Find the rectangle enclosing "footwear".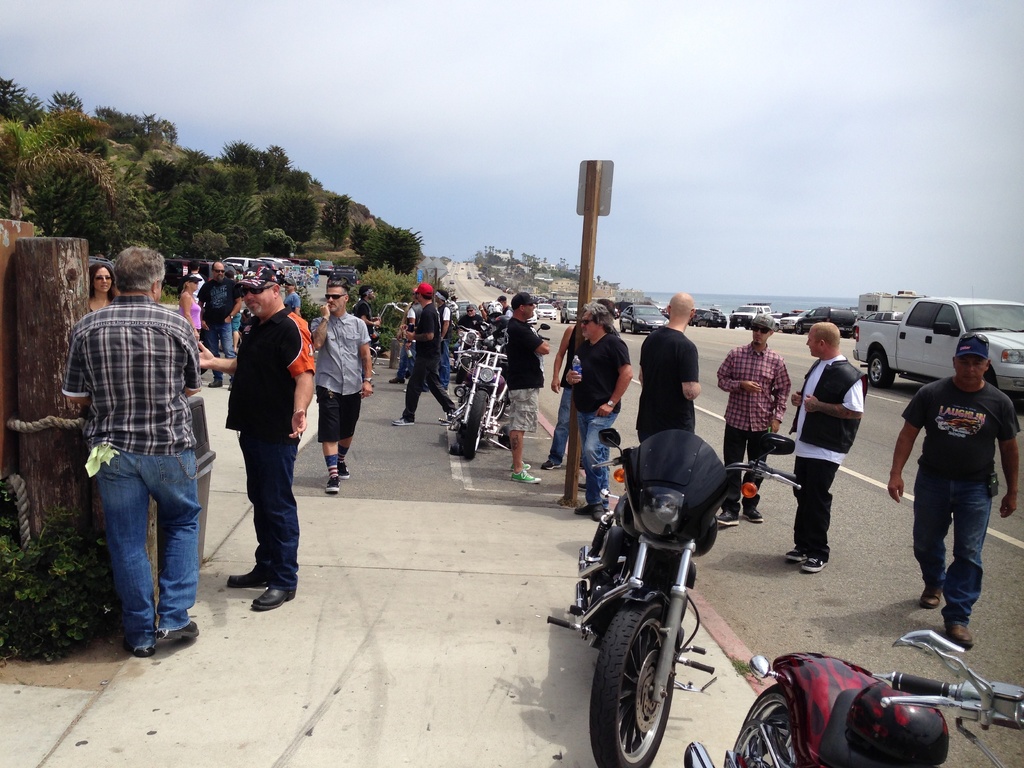
(x1=392, y1=415, x2=417, y2=426).
